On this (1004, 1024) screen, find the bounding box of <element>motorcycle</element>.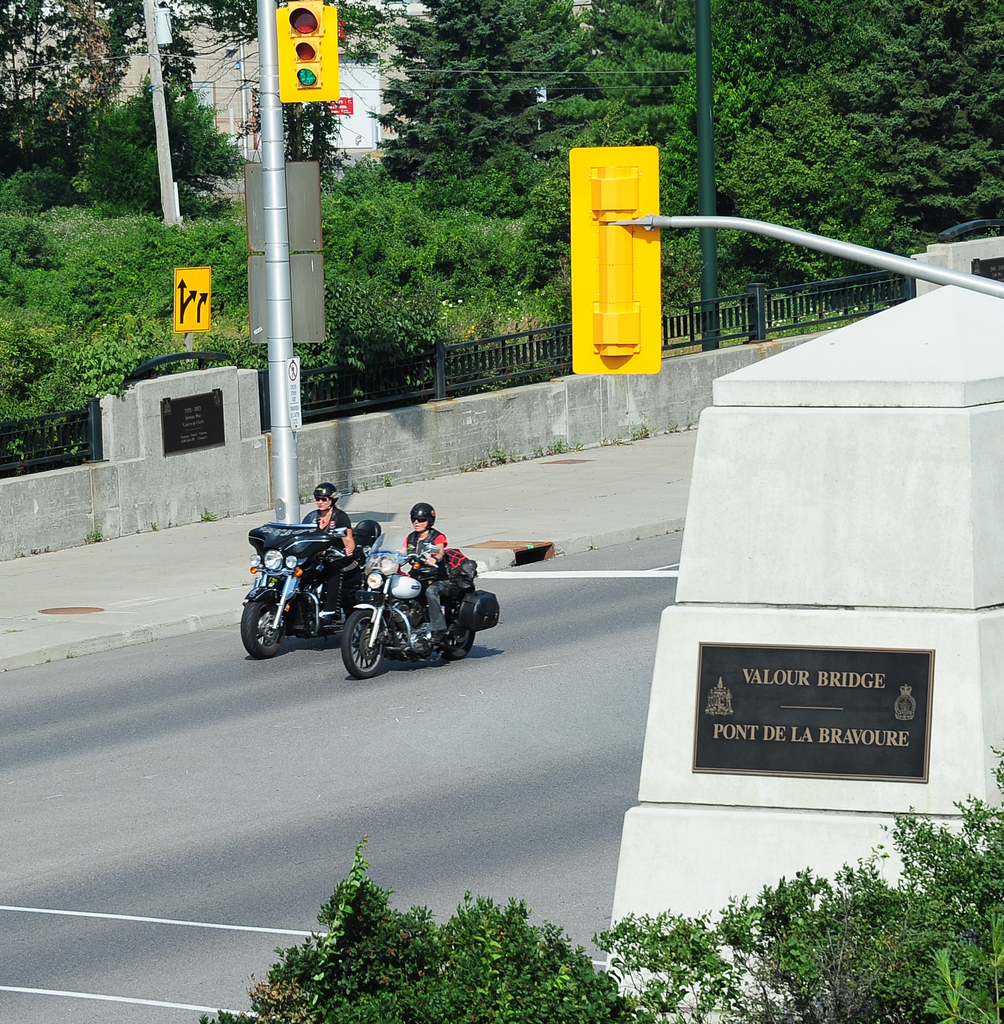
Bounding box: Rect(243, 524, 478, 680).
